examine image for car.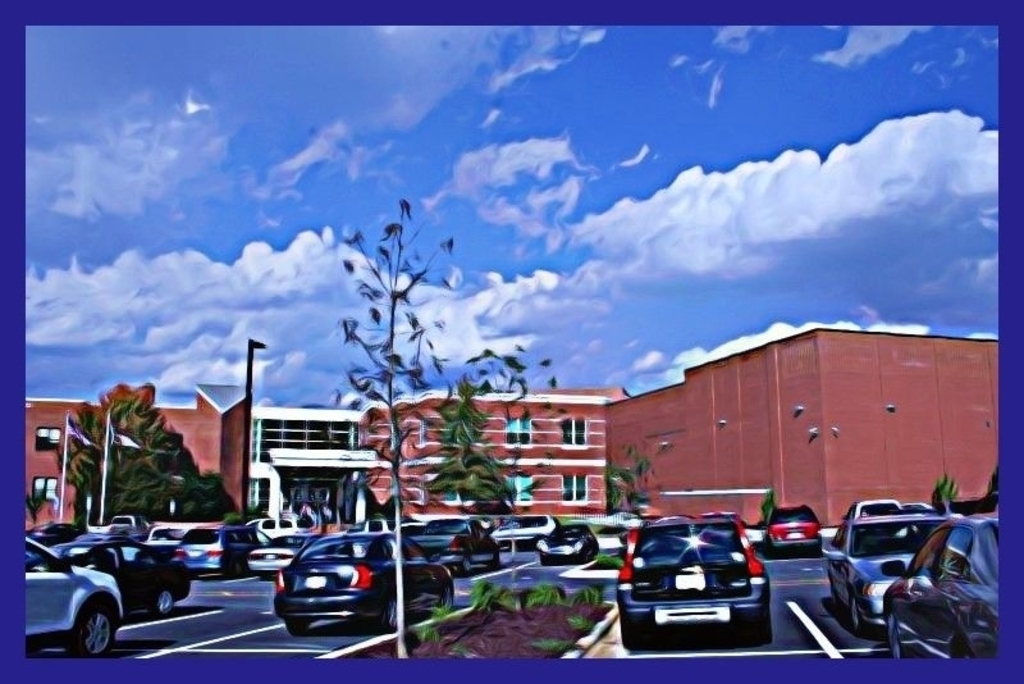
Examination result: region(819, 514, 964, 630).
